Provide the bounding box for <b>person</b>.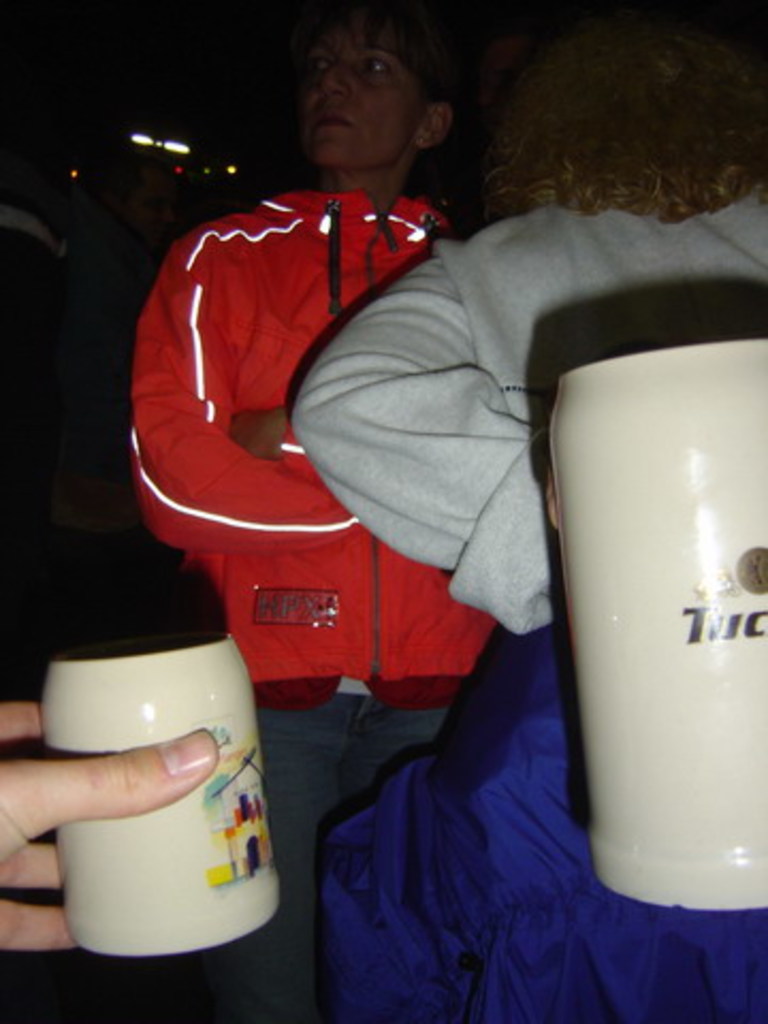
rect(117, 0, 497, 1022).
